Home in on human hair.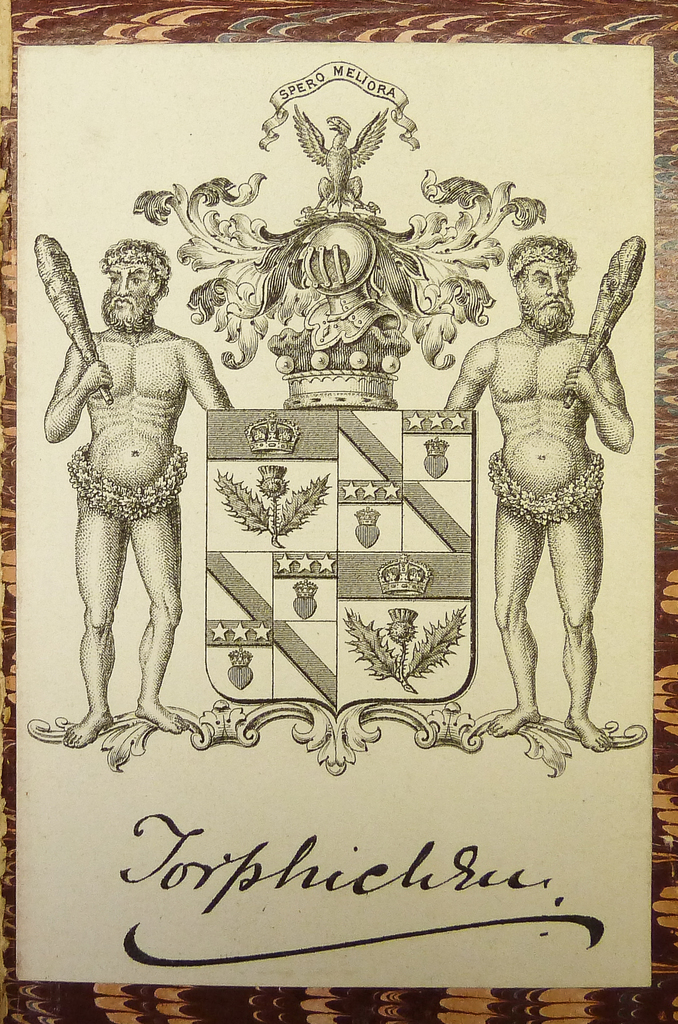
Homed in at rect(102, 238, 165, 285).
